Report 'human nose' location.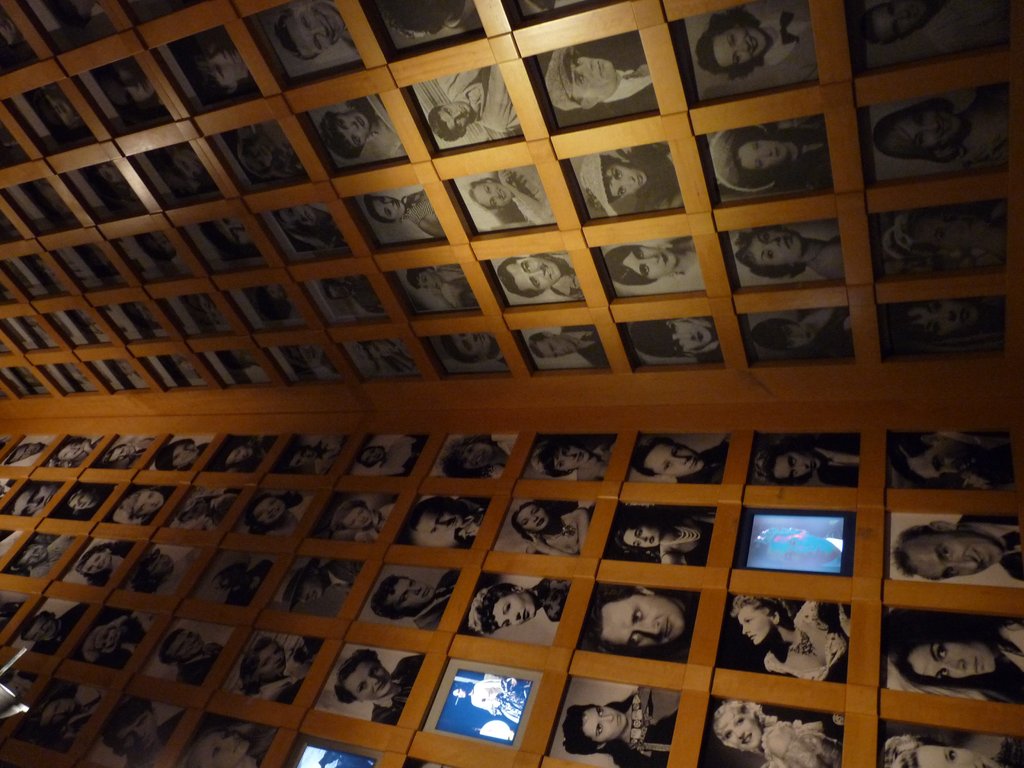
Report: box=[533, 516, 538, 520].
